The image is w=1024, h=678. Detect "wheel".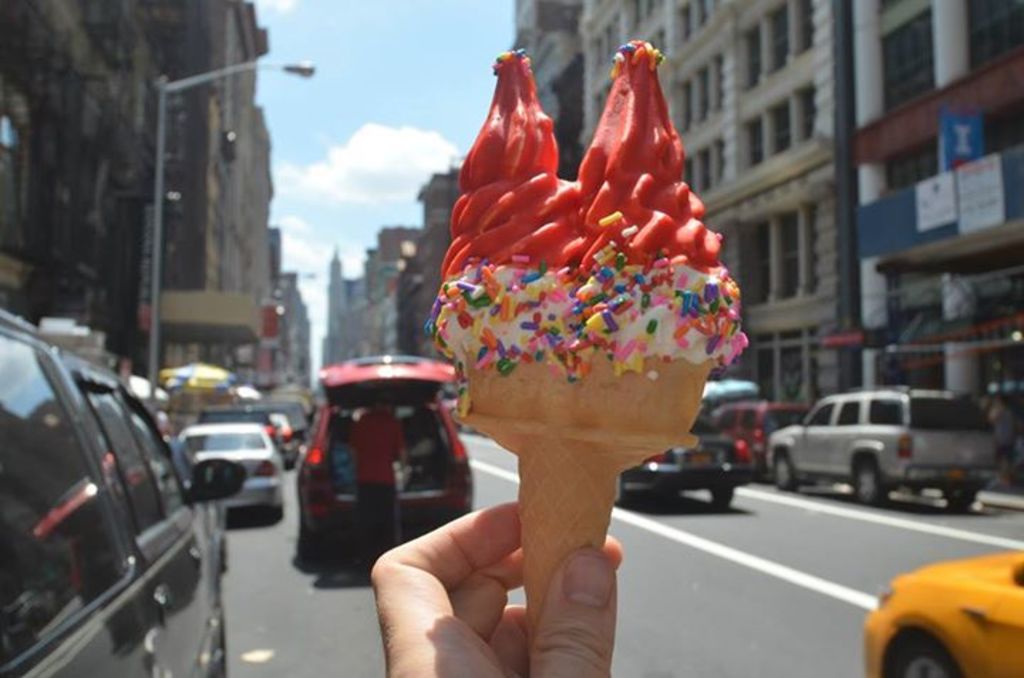
Detection: (882, 634, 963, 677).
